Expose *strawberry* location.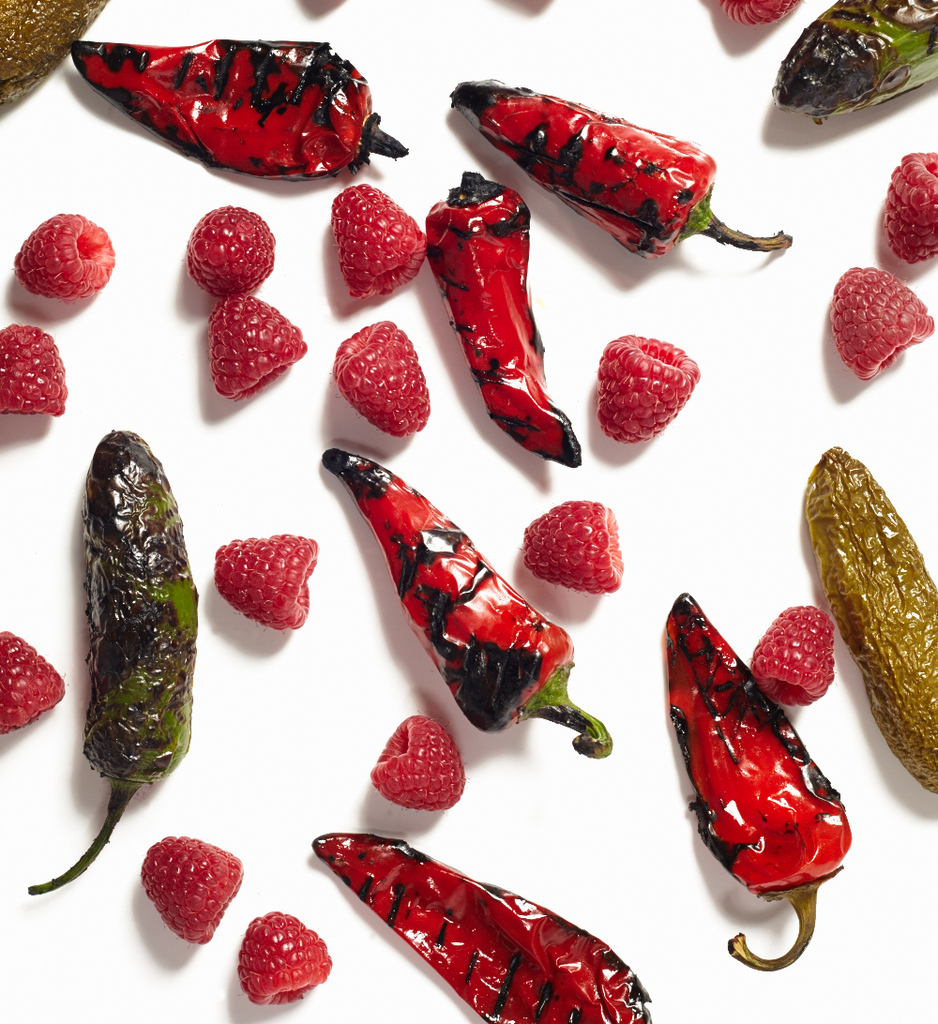
Exposed at {"x1": 181, "y1": 204, "x2": 271, "y2": 305}.
